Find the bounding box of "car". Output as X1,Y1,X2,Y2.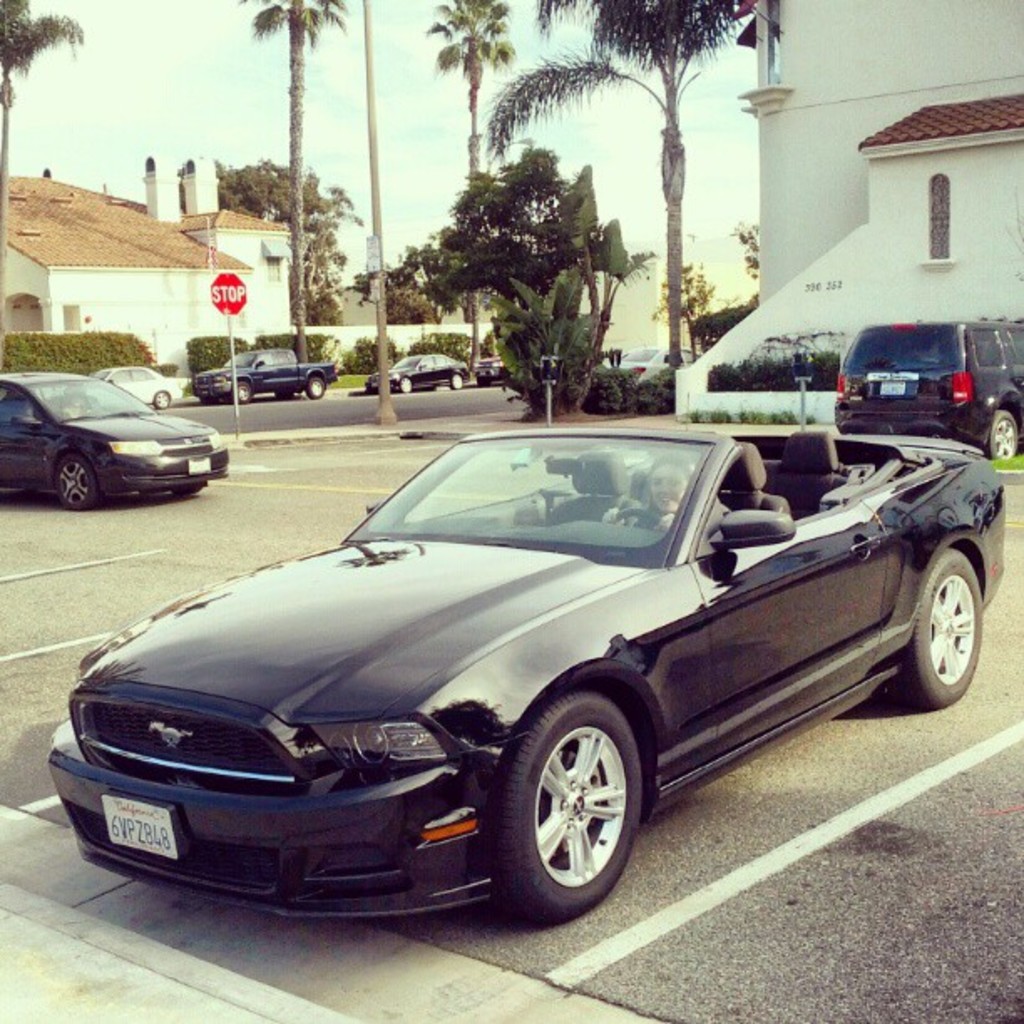
365,340,472,400.
